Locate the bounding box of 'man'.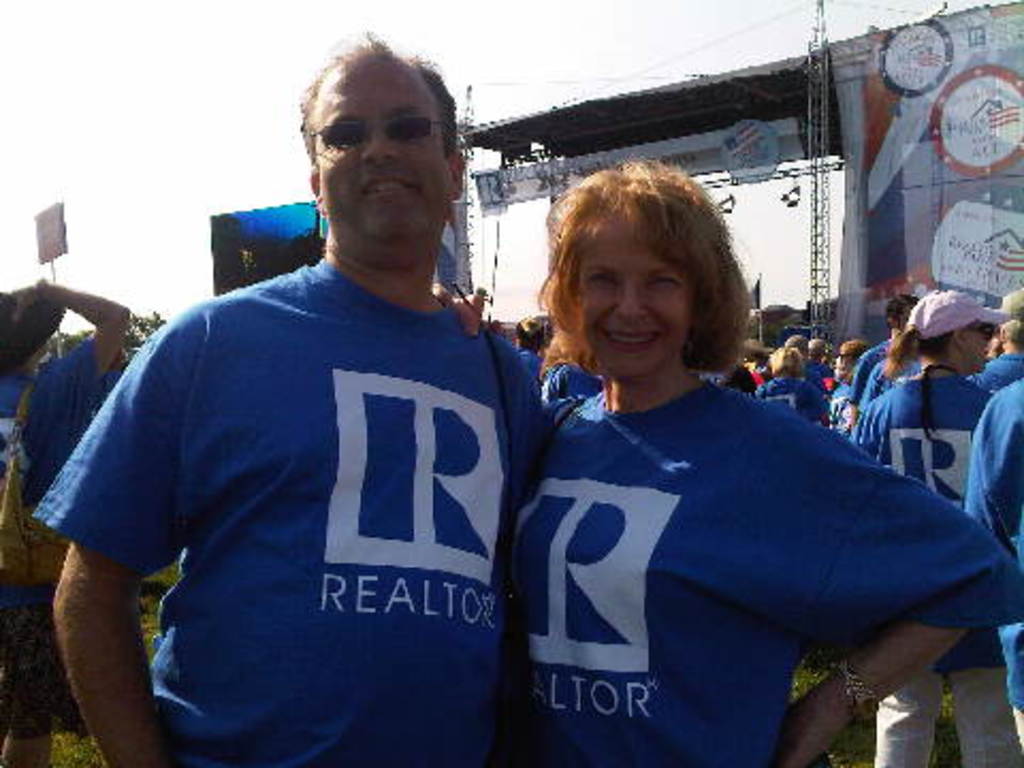
Bounding box: <region>45, 62, 572, 757</region>.
